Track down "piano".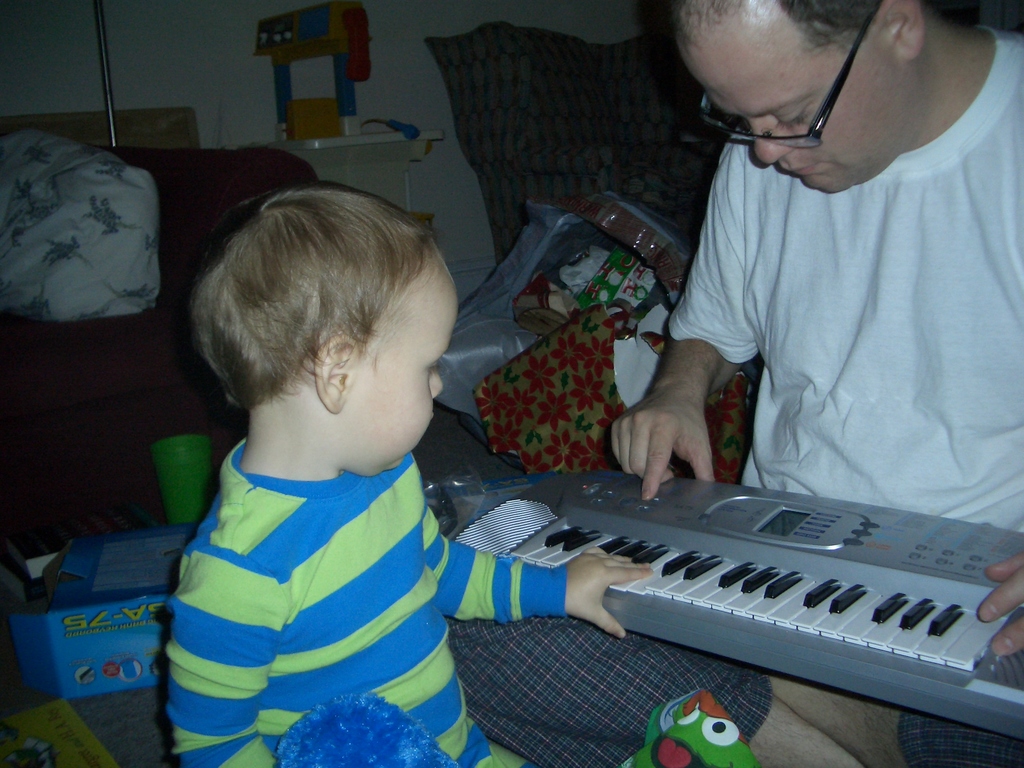
Tracked to {"left": 520, "top": 463, "right": 1023, "bottom": 732}.
